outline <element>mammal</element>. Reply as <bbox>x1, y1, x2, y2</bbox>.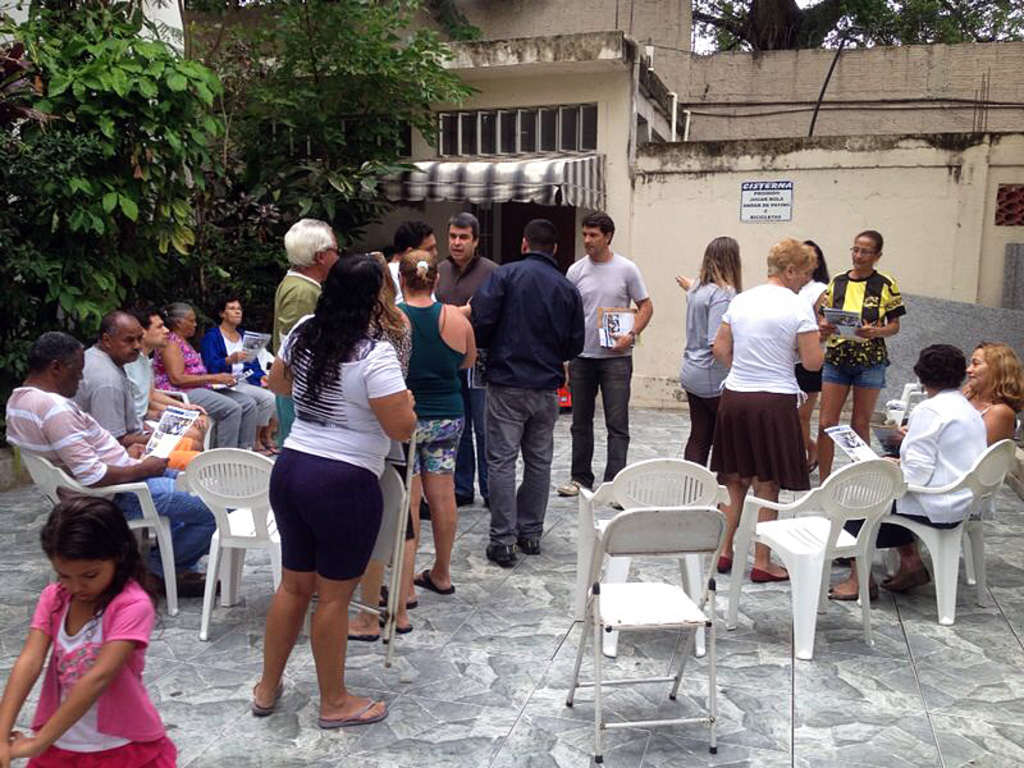
<bbox>836, 337, 996, 612</bbox>.
